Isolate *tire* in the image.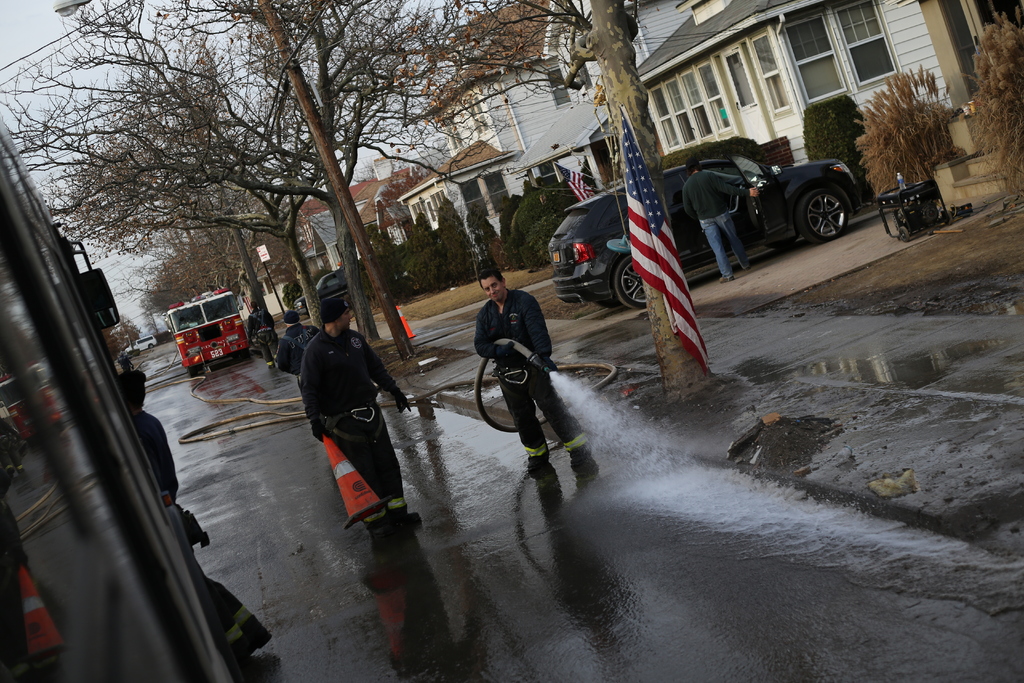
Isolated region: 765,238,796,250.
